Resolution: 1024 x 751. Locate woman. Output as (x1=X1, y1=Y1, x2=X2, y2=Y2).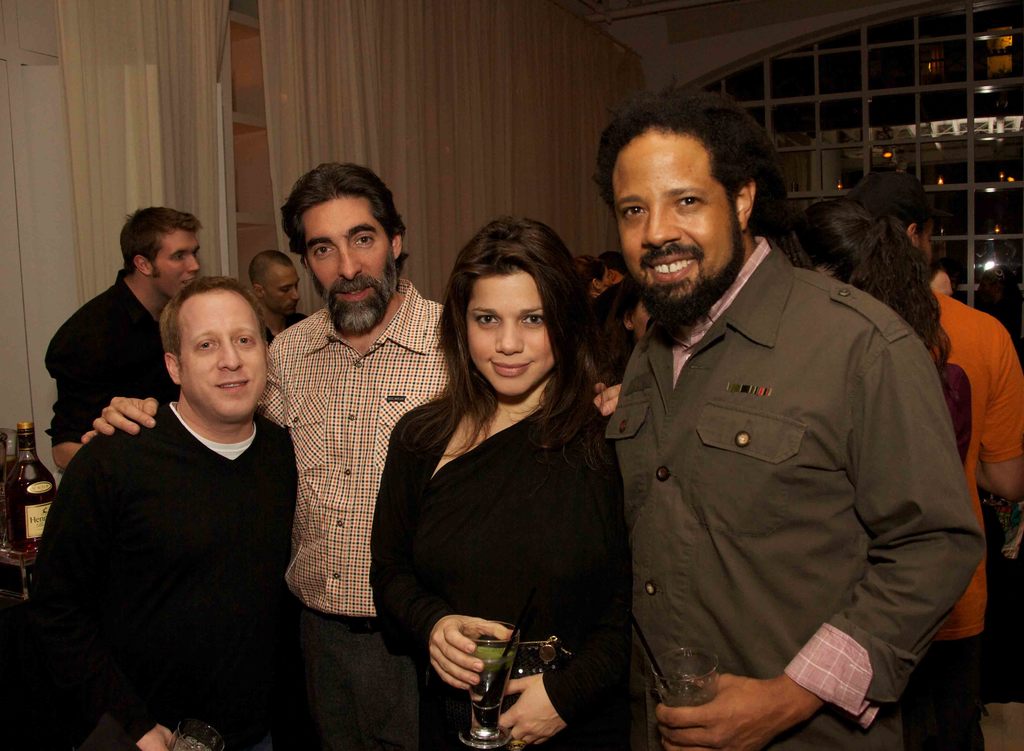
(x1=574, y1=258, x2=612, y2=296).
